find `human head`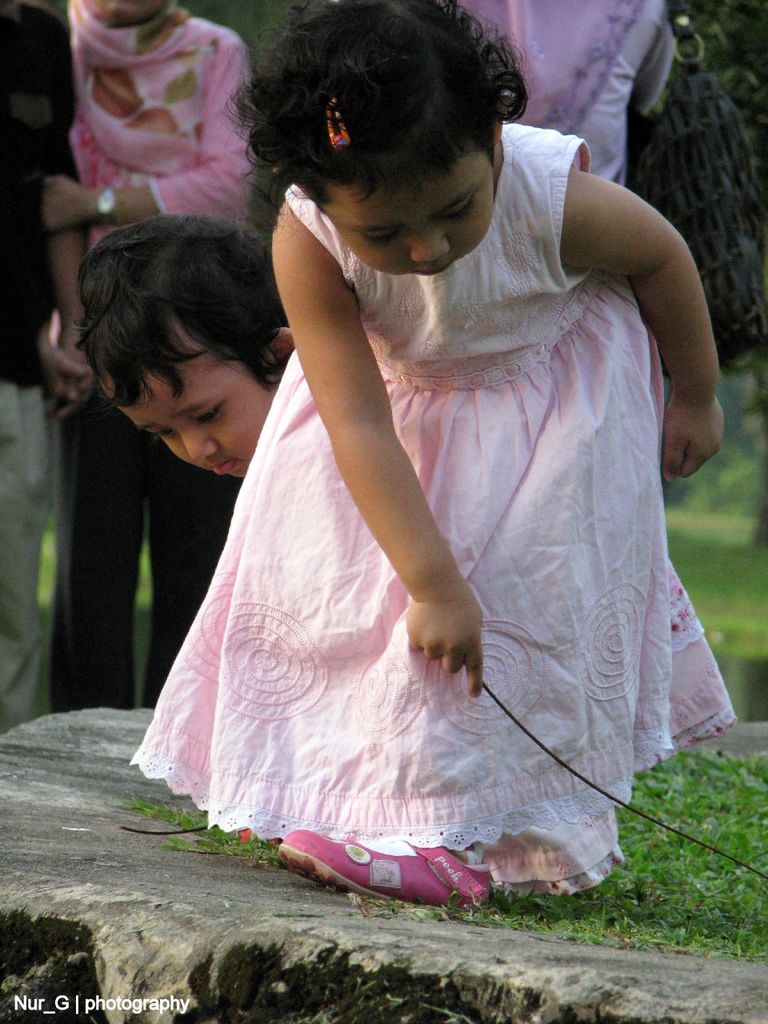
[79,0,172,33]
